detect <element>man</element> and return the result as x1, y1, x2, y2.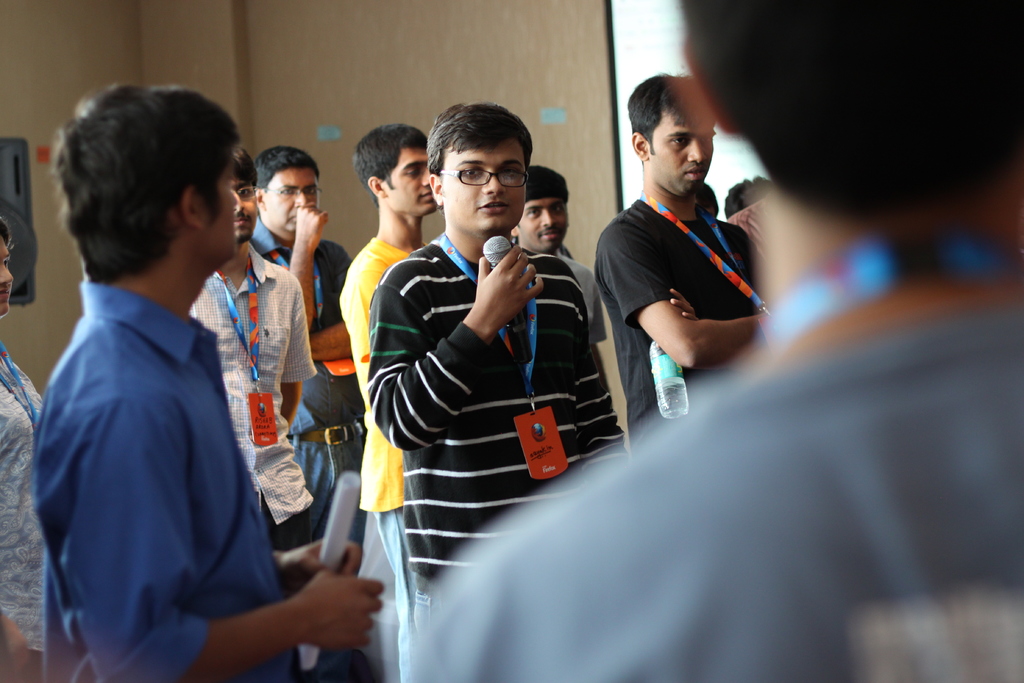
514, 160, 572, 253.
